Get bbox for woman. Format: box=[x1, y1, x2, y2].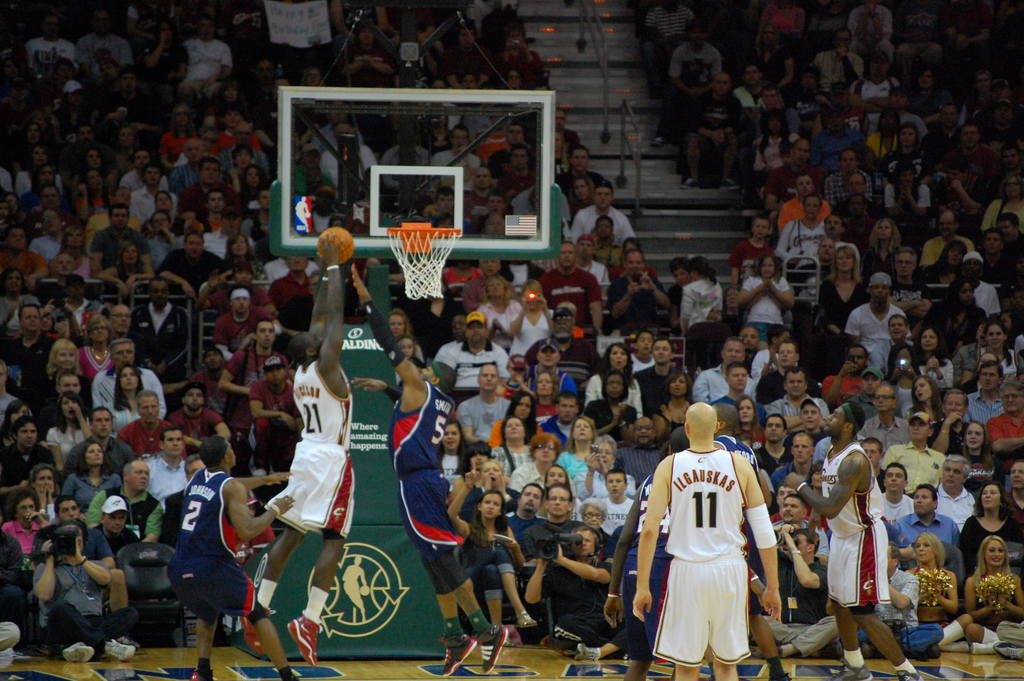
box=[156, 105, 198, 176].
